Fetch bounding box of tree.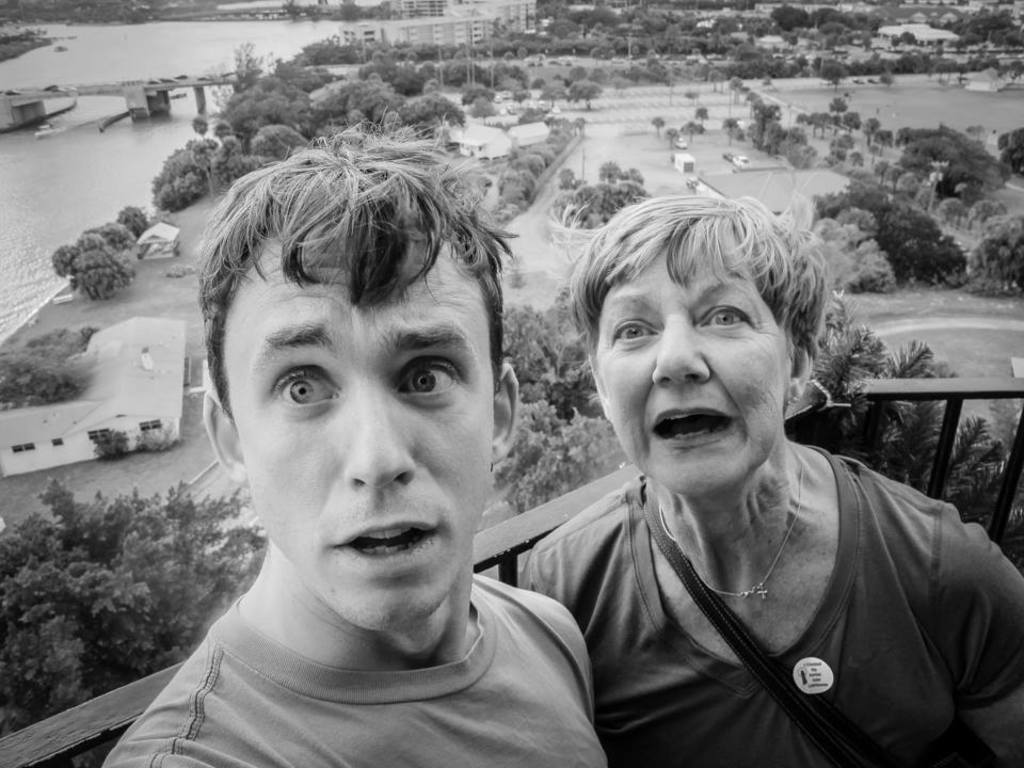
Bbox: [468,92,496,125].
